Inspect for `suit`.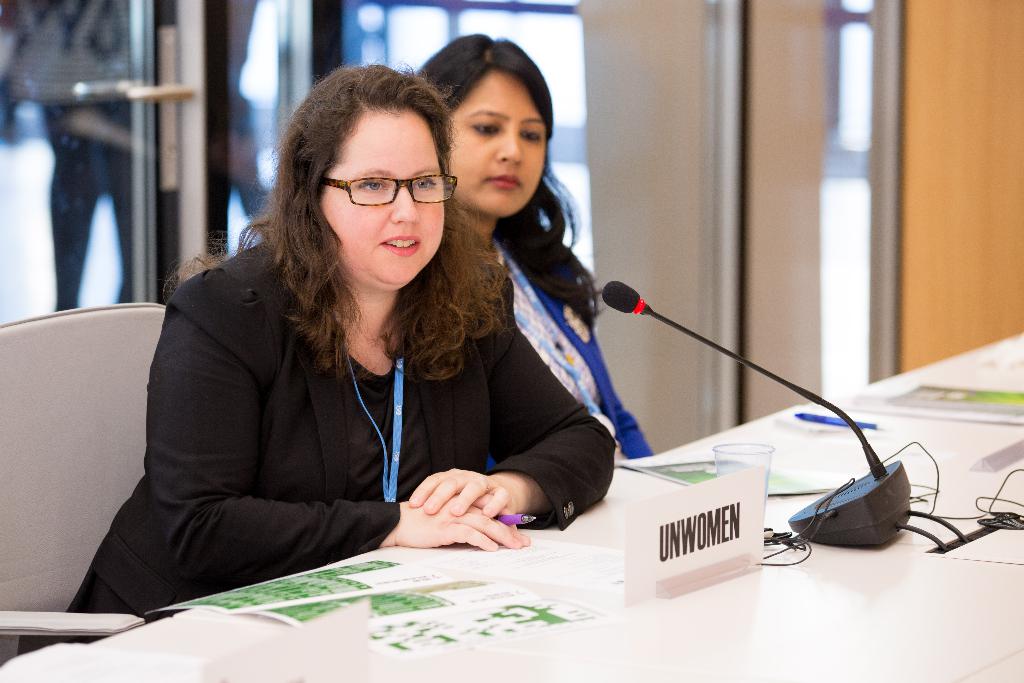
Inspection: bbox(488, 242, 653, 468).
